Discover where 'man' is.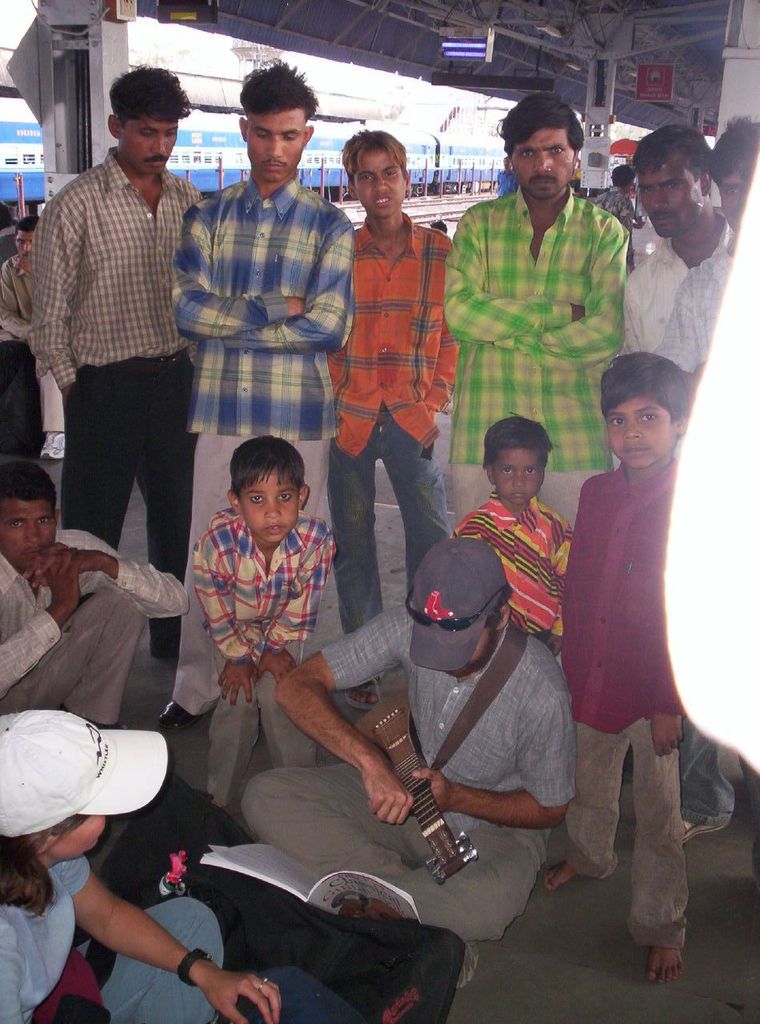
Discovered at box=[161, 59, 353, 723].
